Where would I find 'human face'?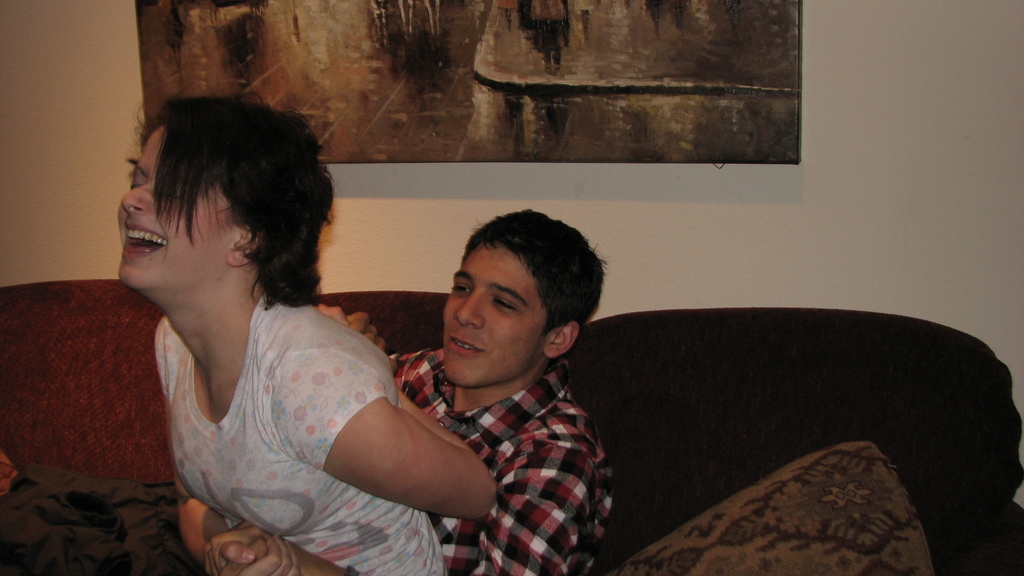
At 116, 124, 225, 291.
